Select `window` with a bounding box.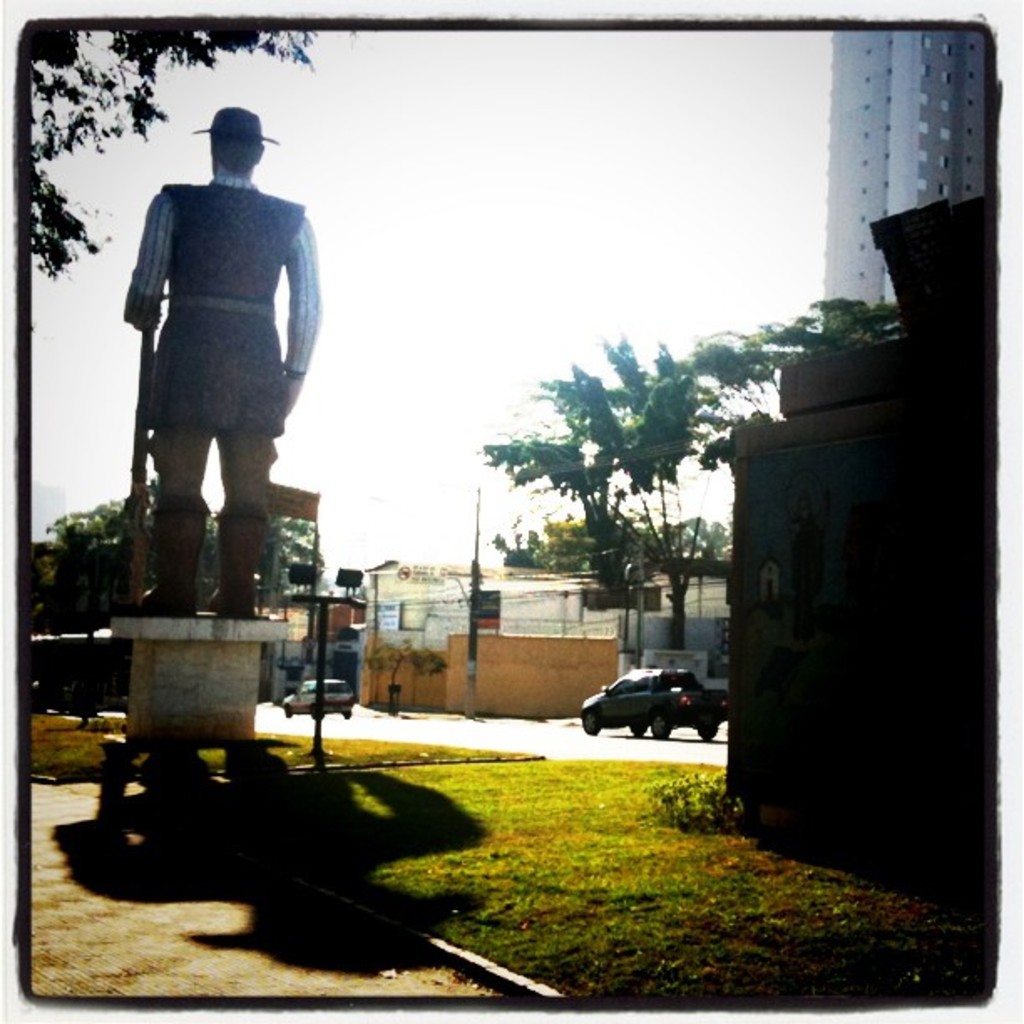
box(863, 70, 870, 84).
